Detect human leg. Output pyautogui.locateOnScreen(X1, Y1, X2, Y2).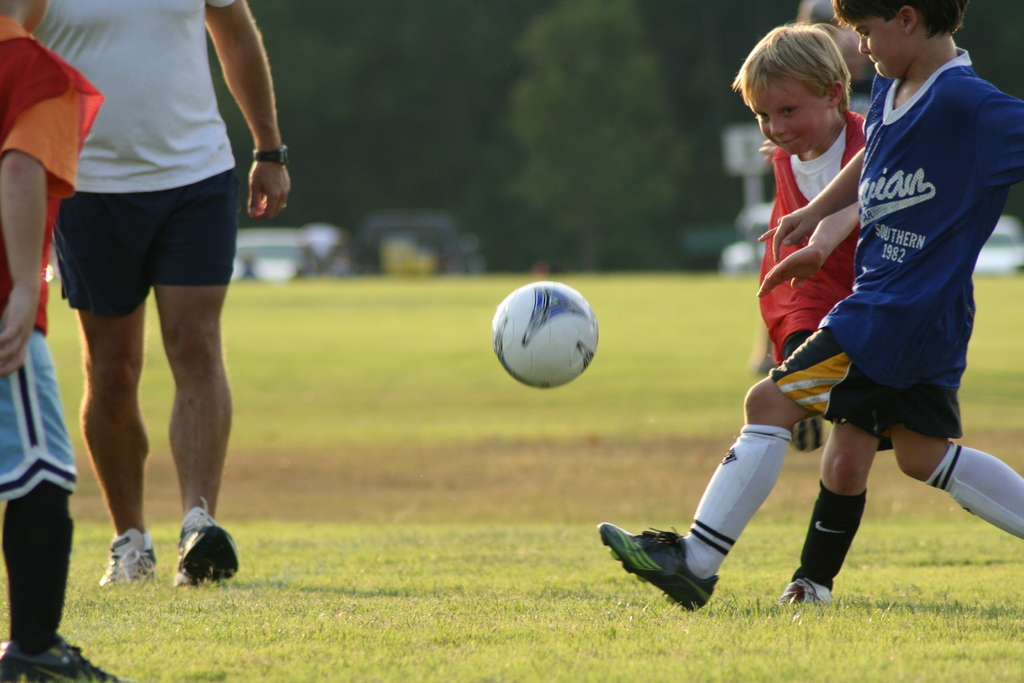
pyautogui.locateOnScreen(597, 320, 823, 617).
